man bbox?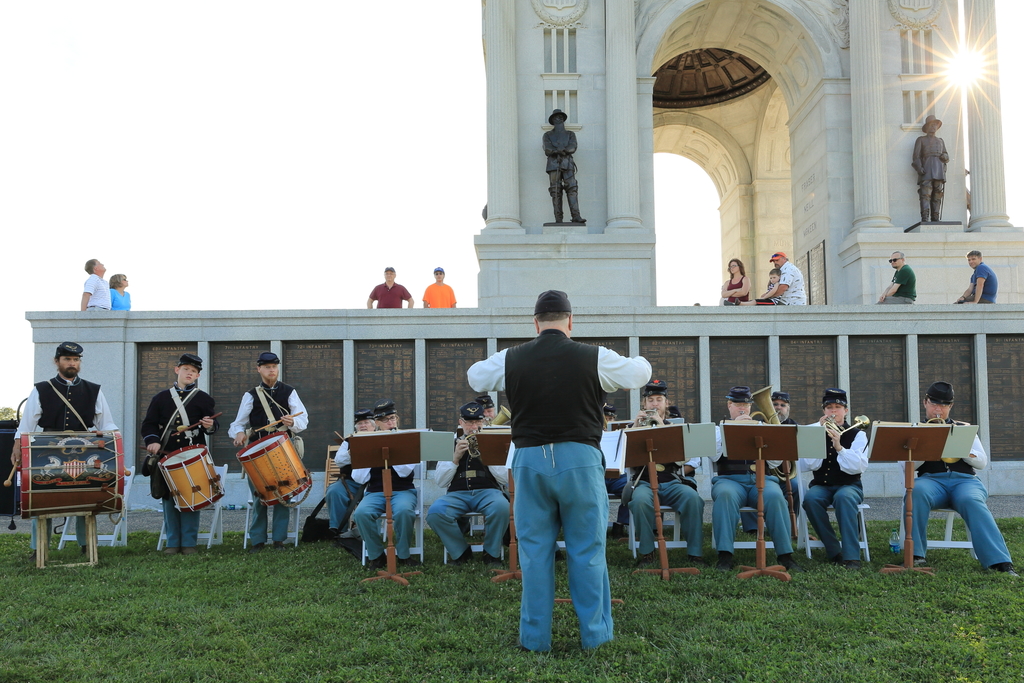
[715, 387, 797, 570]
